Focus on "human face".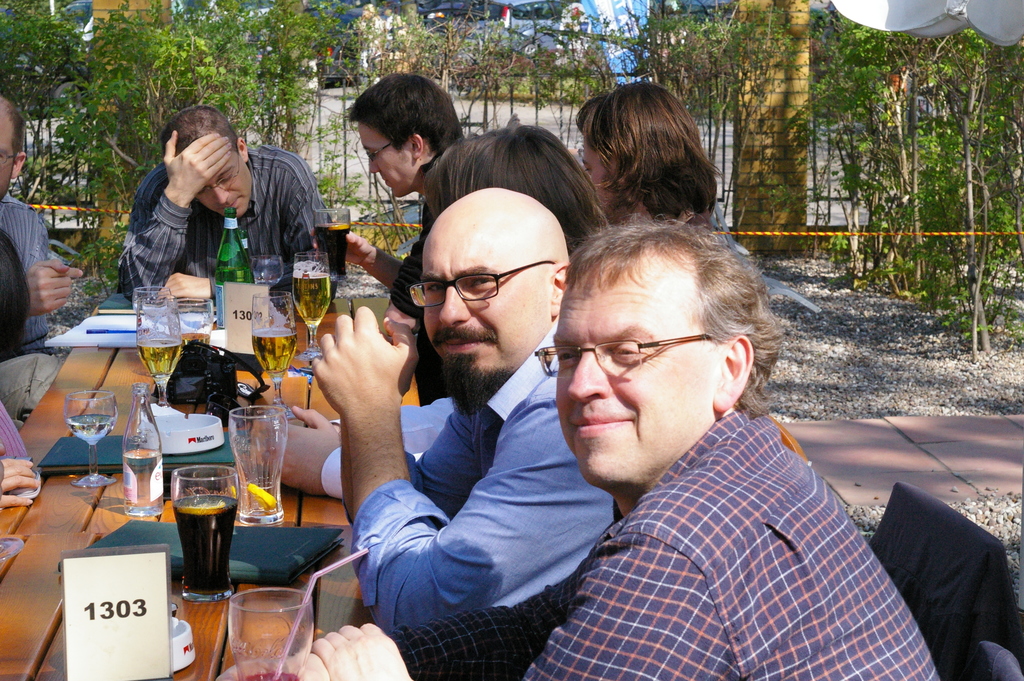
Focused at 351 119 417 198.
